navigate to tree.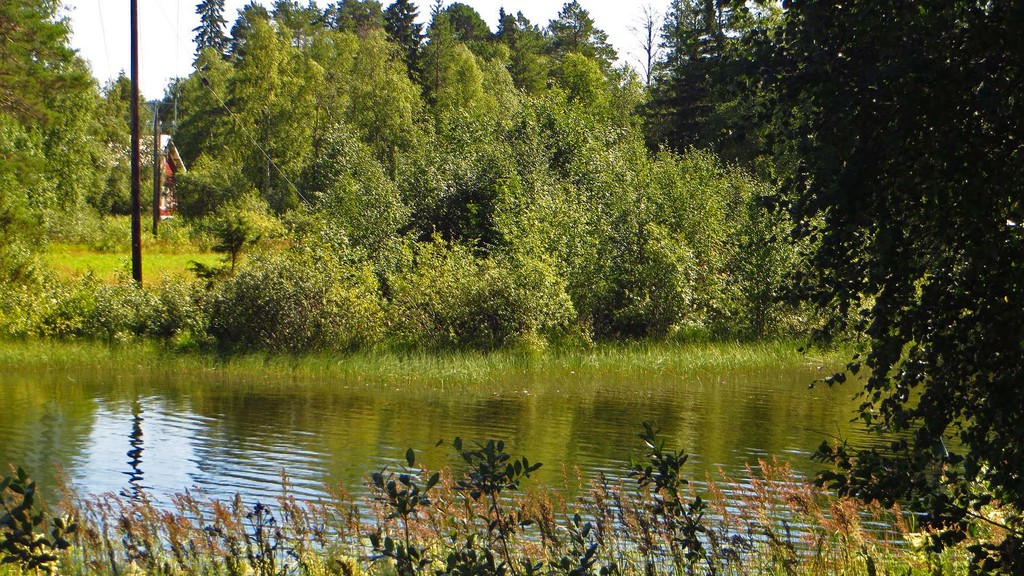
Navigation target: l=99, t=68, r=163, b=133.
